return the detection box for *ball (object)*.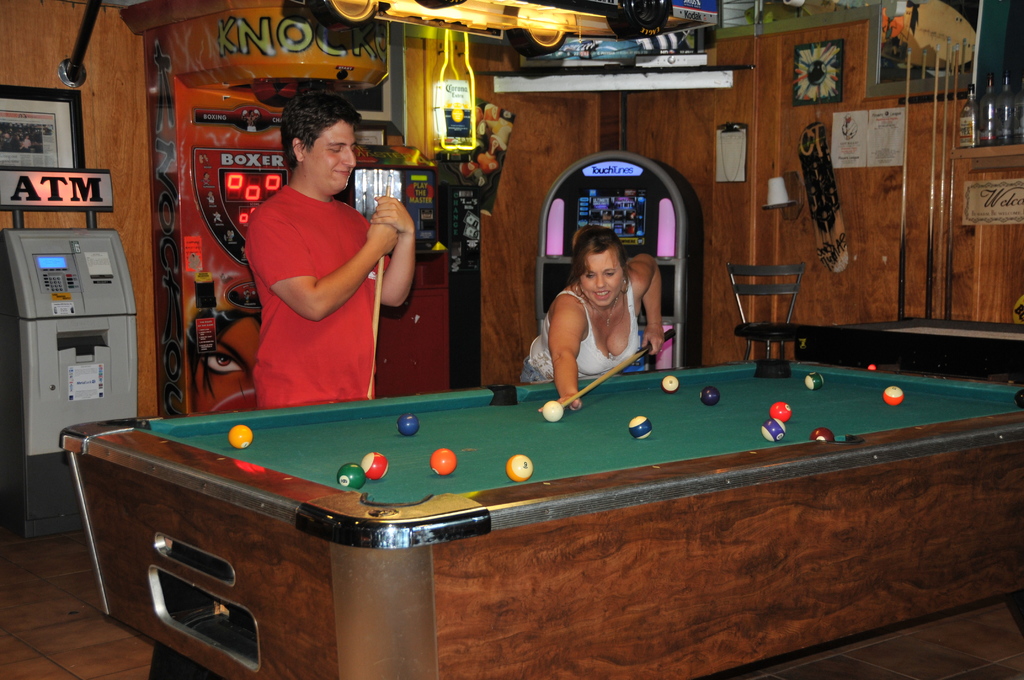
(428,444,455,478).
